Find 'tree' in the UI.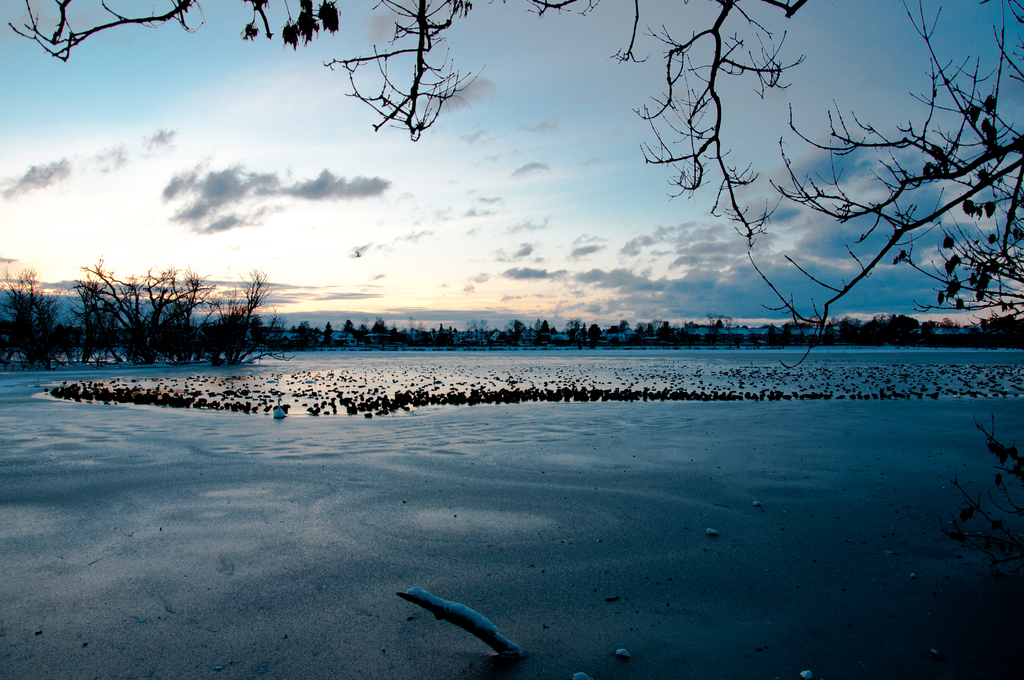
UI element at l=576, t=325, r=585, b=352.
